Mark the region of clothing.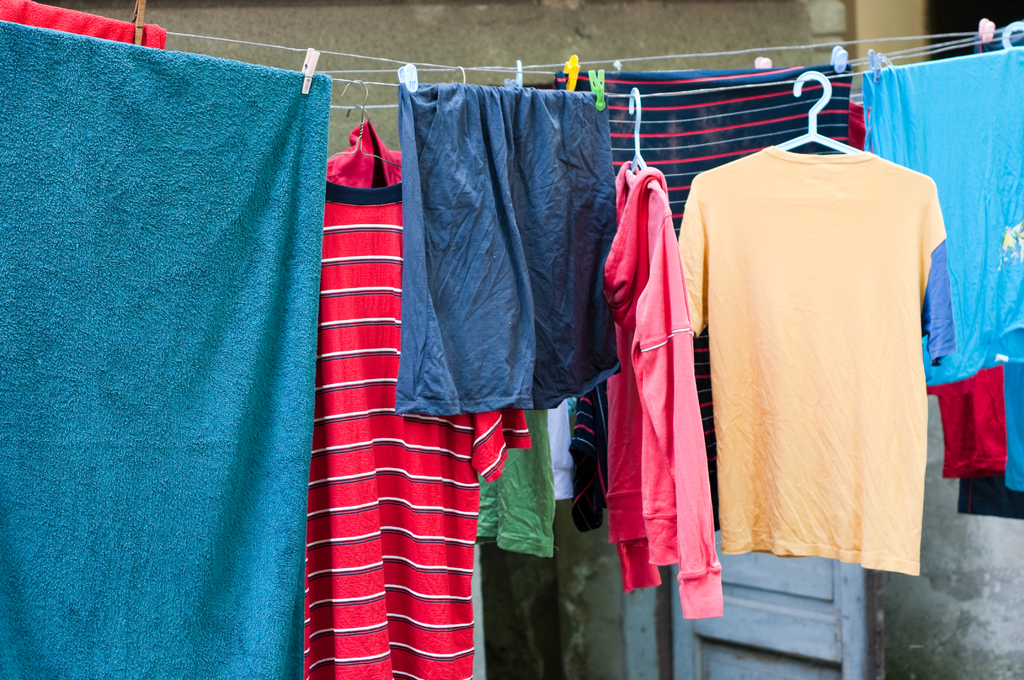
Region: 296:113:537:679.
